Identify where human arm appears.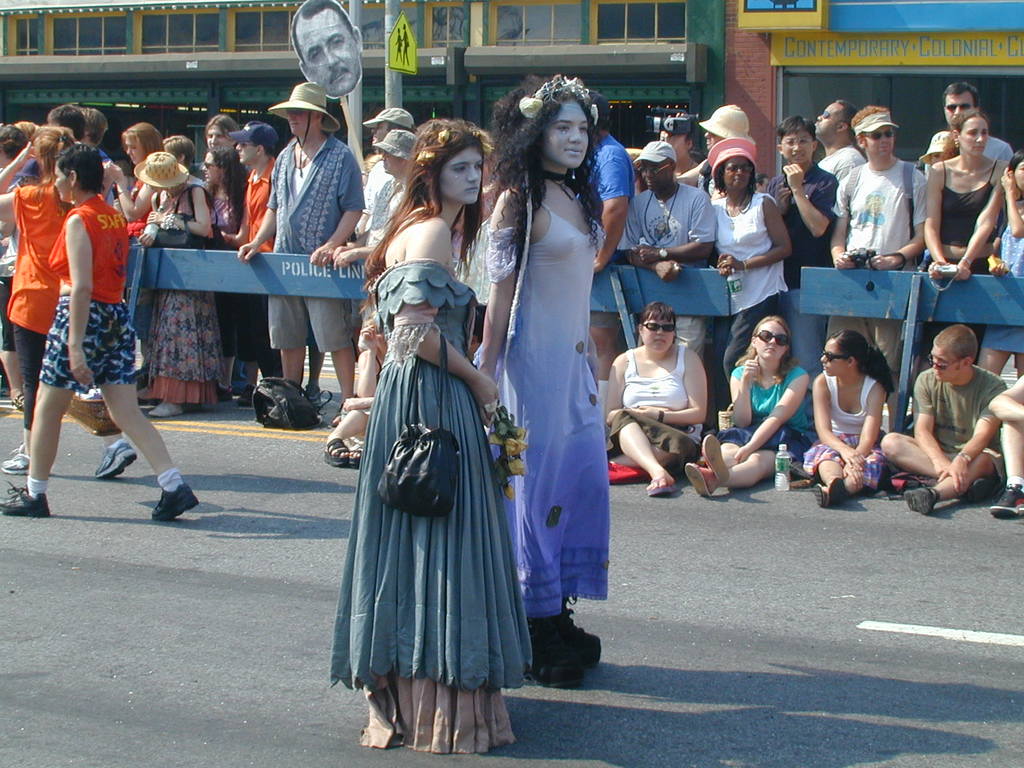
Appears at 733:367:819:462.
